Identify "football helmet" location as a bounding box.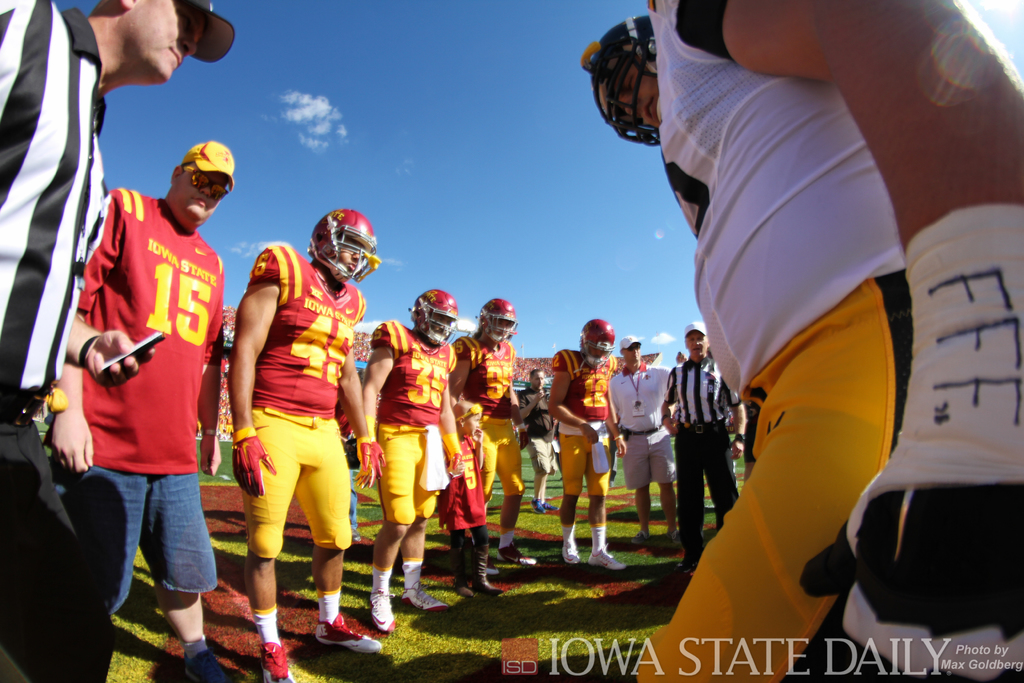
<bbox>583, 317, 608, 361</bbox>.
